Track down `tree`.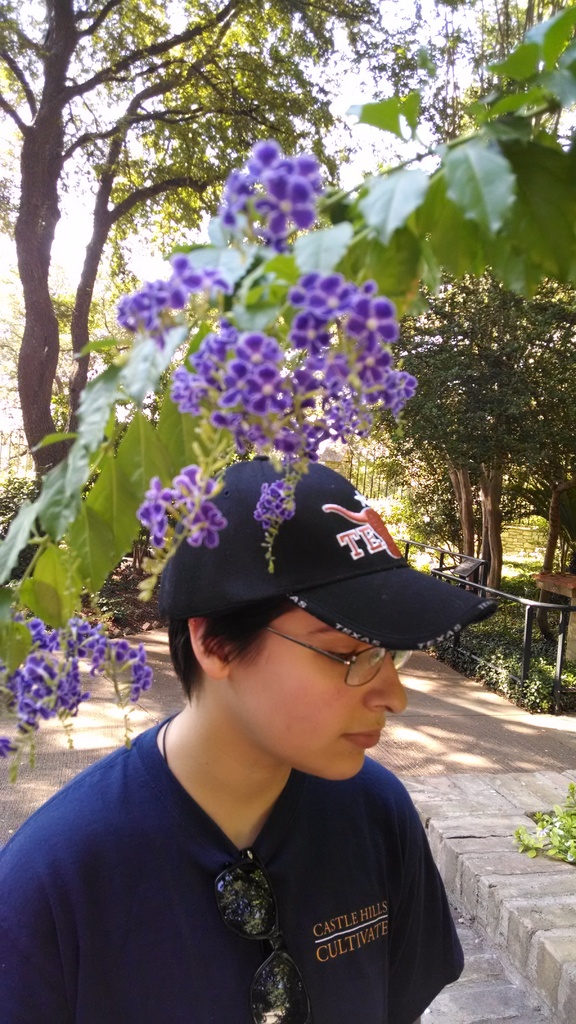
Tracked to (x1=381, y1=282, x2=575, y2=600).
